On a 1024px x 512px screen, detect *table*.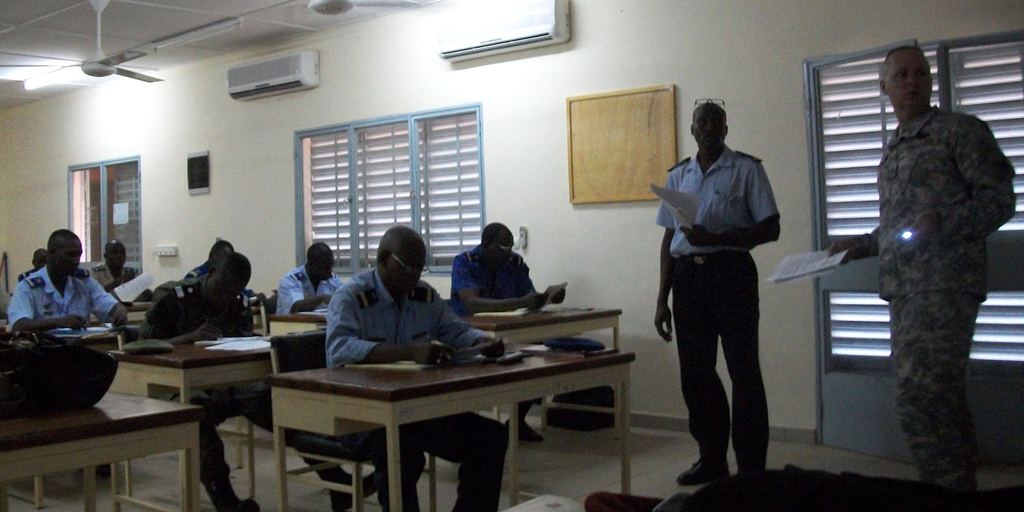
(240, 342, 563, 496).
